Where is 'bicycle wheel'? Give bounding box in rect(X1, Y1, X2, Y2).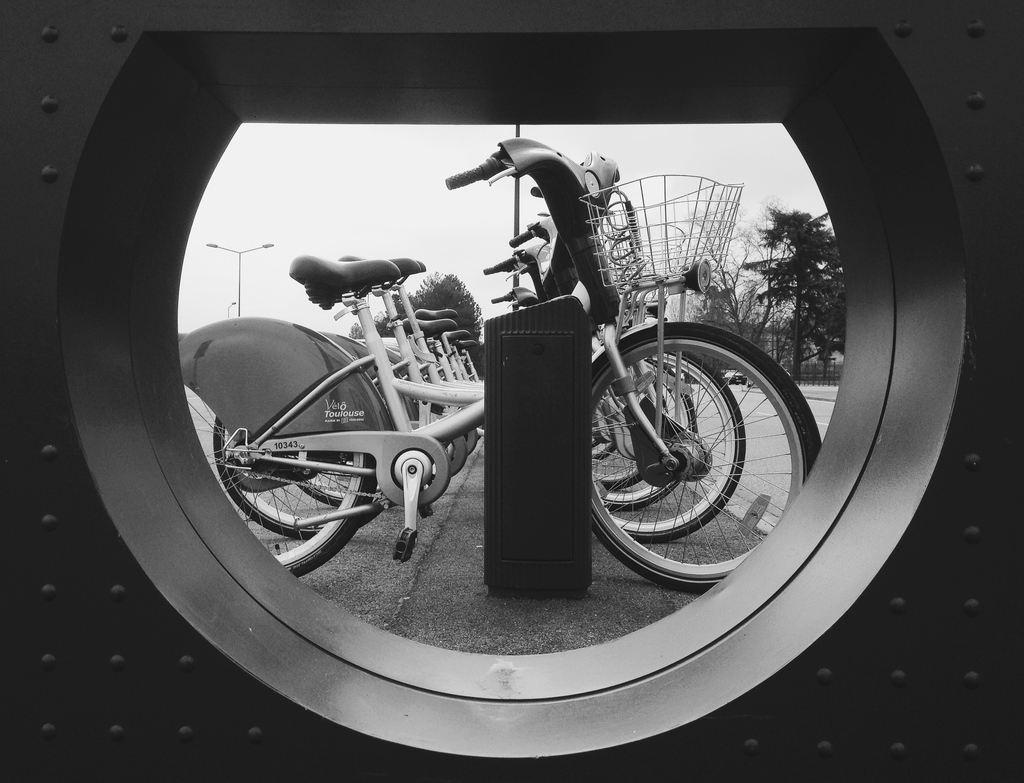
rect(293, 453, 385, 508).
